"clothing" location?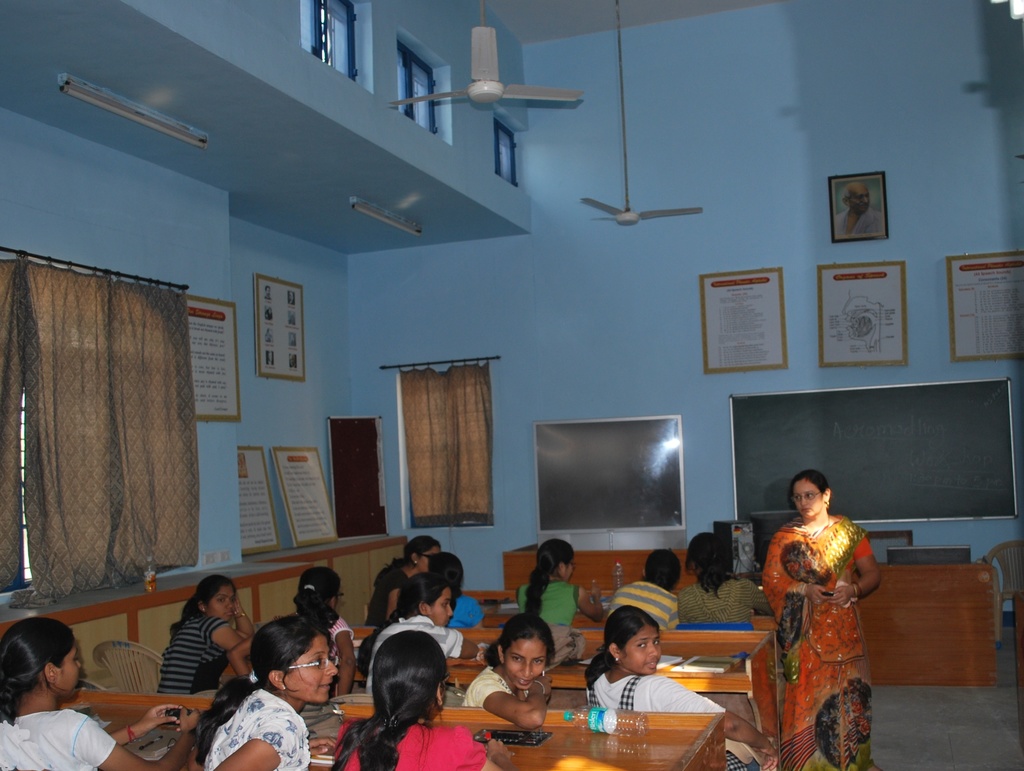
locate(756, 510, 874, 770)
